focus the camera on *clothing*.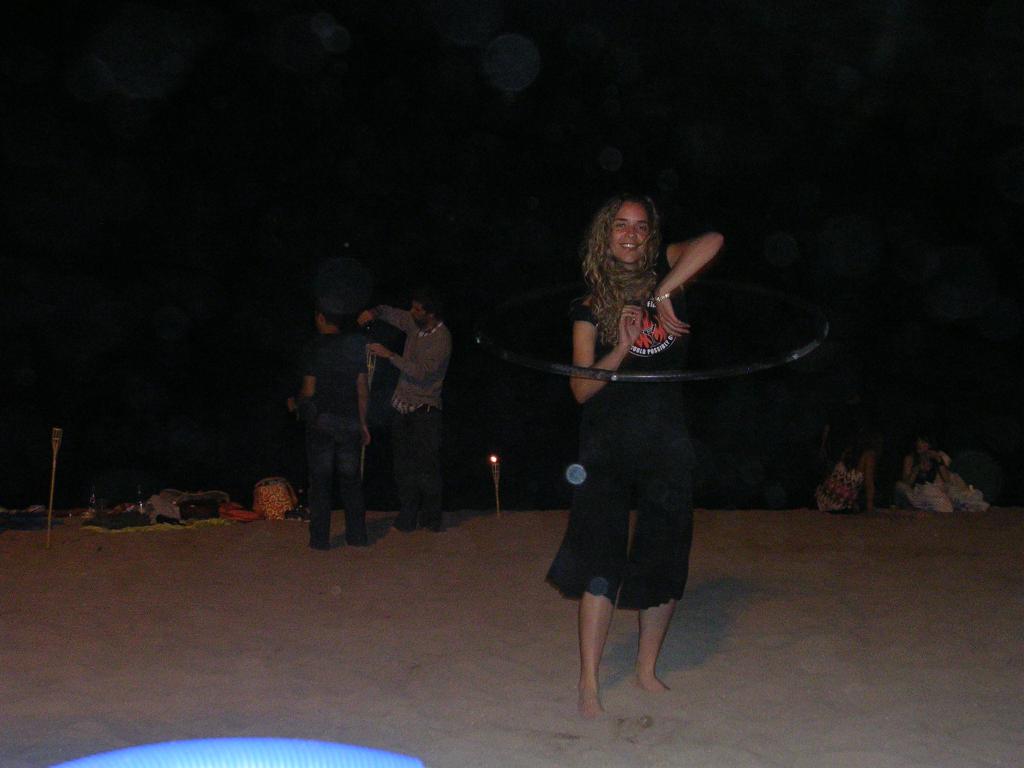
Focus region: <region>372, 307, 451, 534</region>.
